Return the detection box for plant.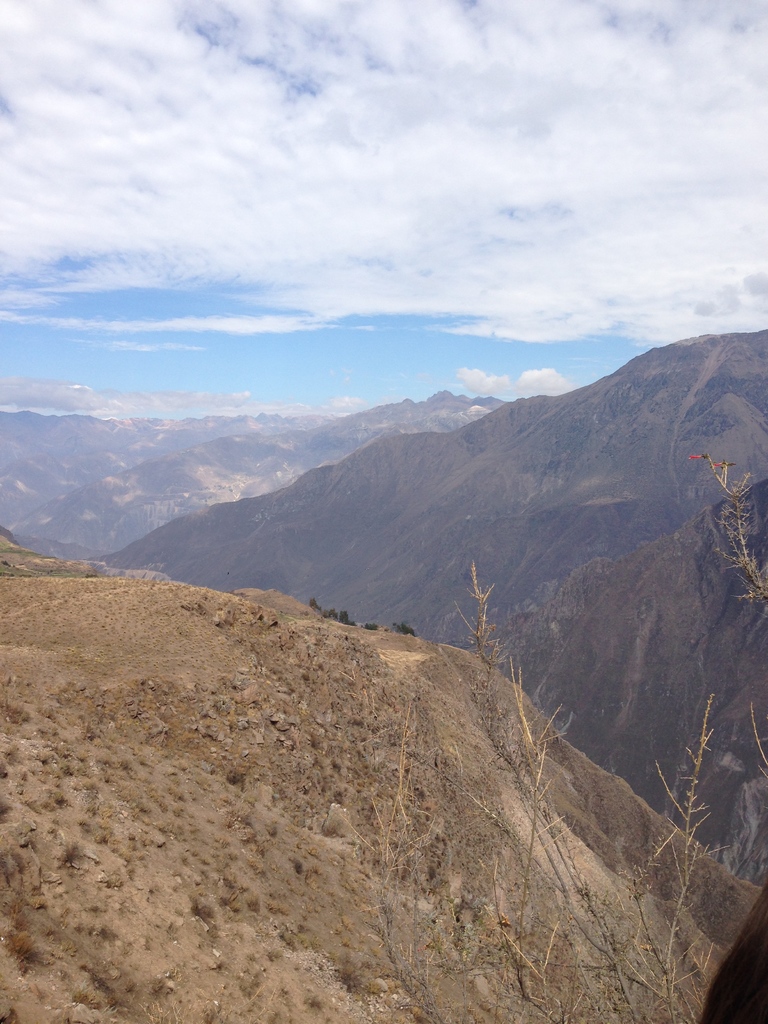
(53, 764, 74, 778).
